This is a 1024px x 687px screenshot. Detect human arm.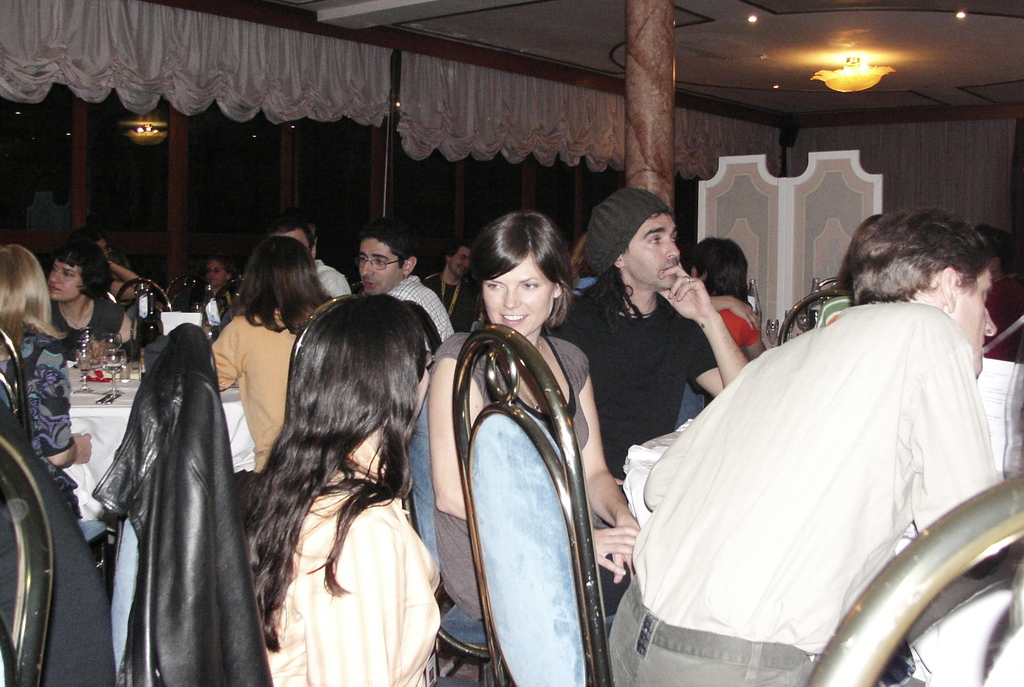
{"x1": 678, "y1": 275, "x2": 751, "y2": 388}.
